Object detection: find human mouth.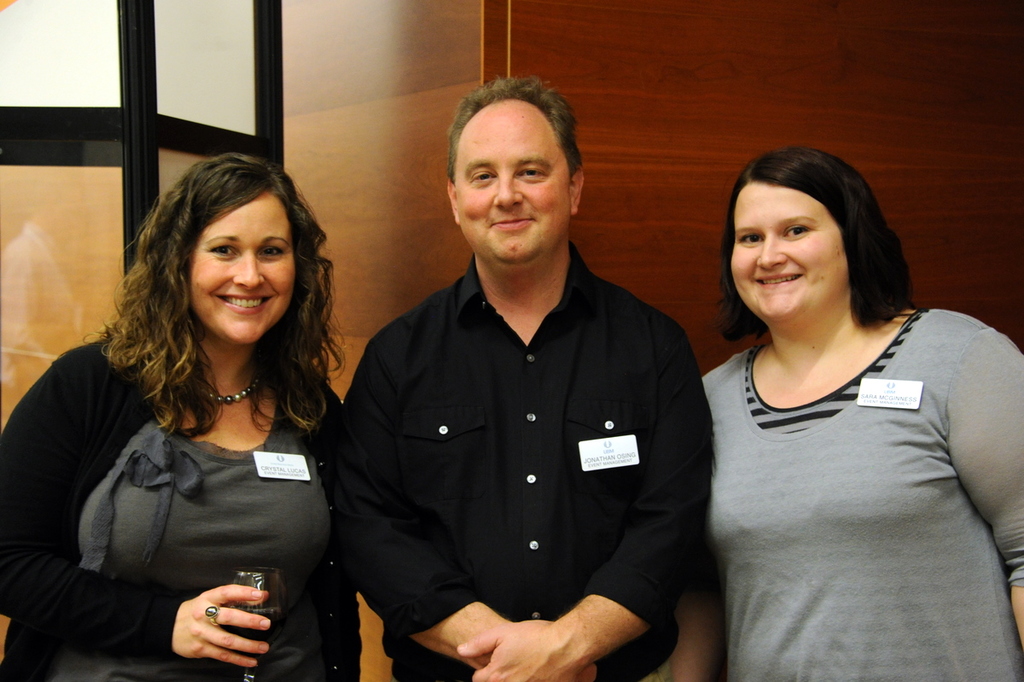
x1=748, y1=274, x2=800, y2=286.
